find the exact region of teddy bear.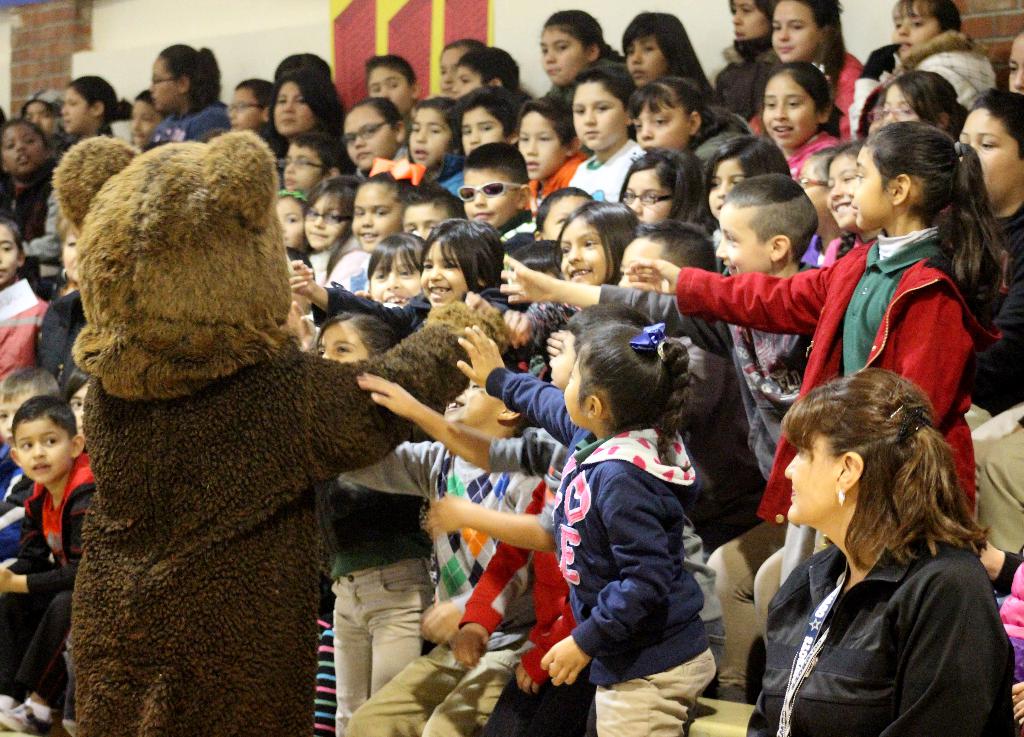
Exact region: bbox(51, 129, 514, 736).
